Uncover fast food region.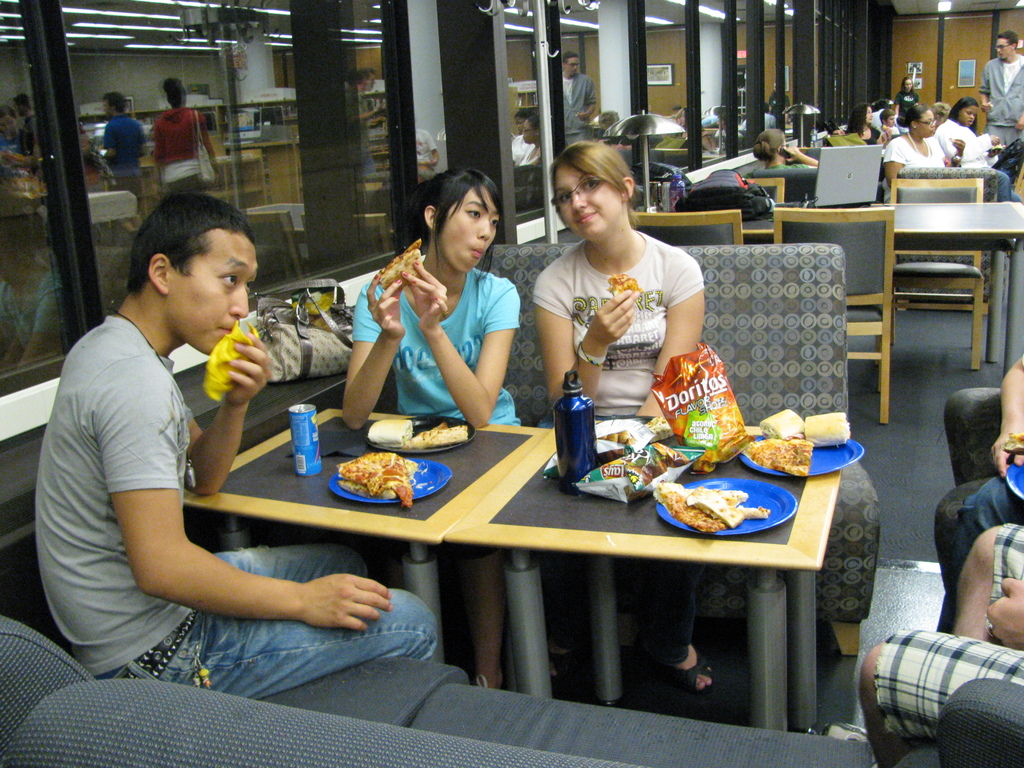
Uncovered: box(801, 410, 850, 449).
